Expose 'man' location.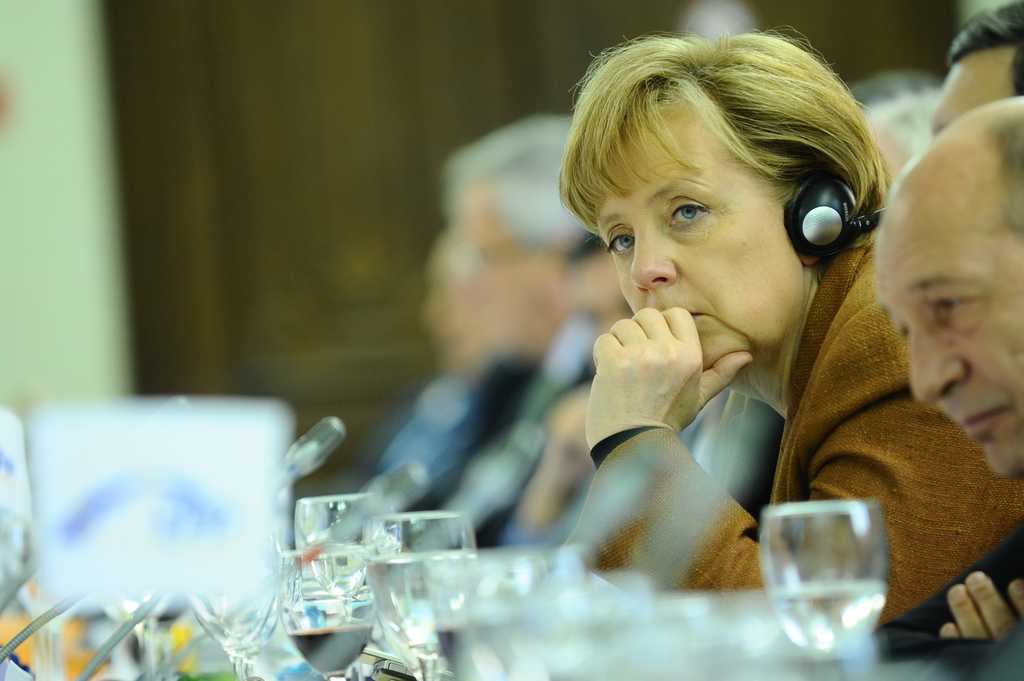
Exposed at bbox=[342, 116, 586, 557].
